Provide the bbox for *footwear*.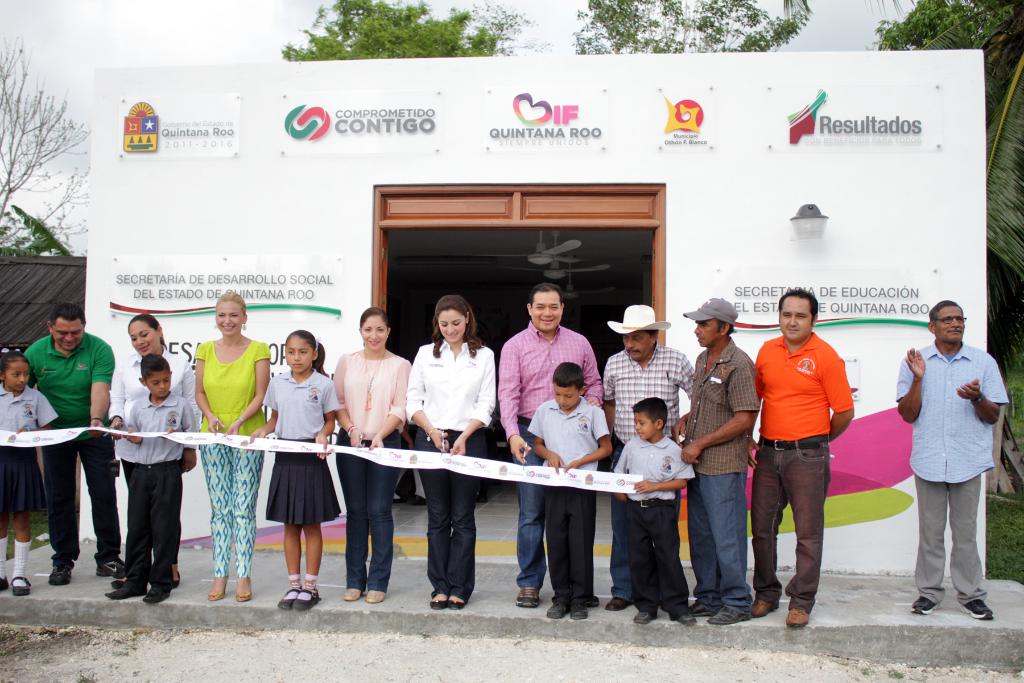
<bbox>46, 561, 71, 586</bbox>.
